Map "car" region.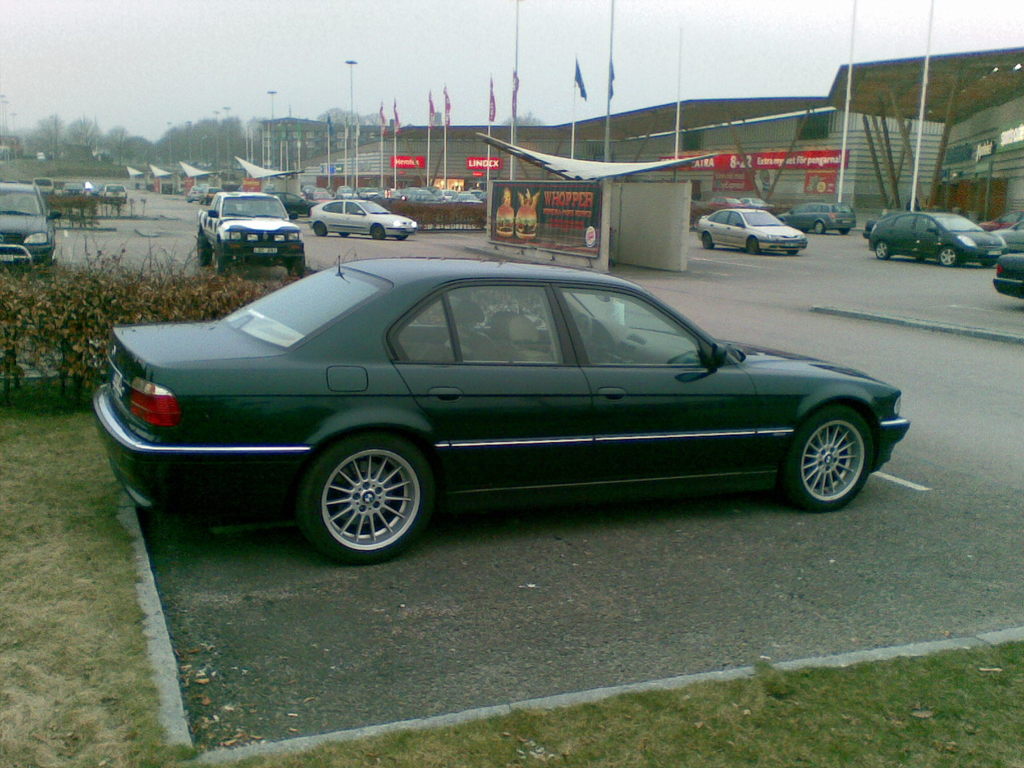
Mapped to <bbox>694, 207, 806, 253</bbox>.
